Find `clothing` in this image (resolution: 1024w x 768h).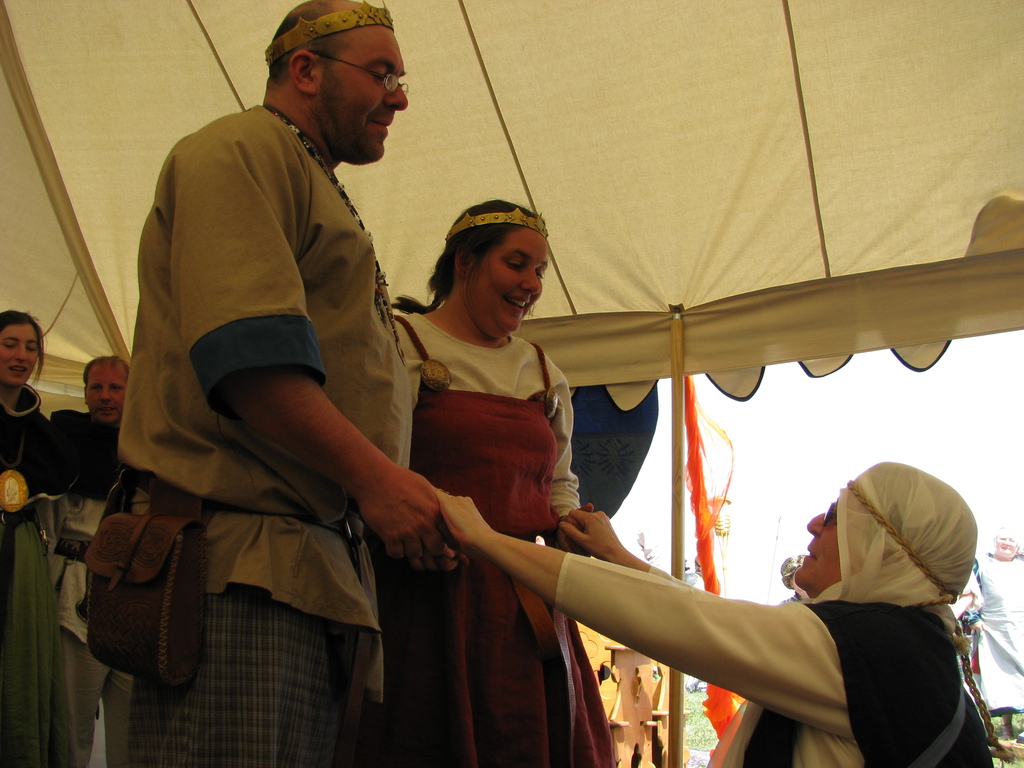
left=544, top=462, right=992, bottom=766.
